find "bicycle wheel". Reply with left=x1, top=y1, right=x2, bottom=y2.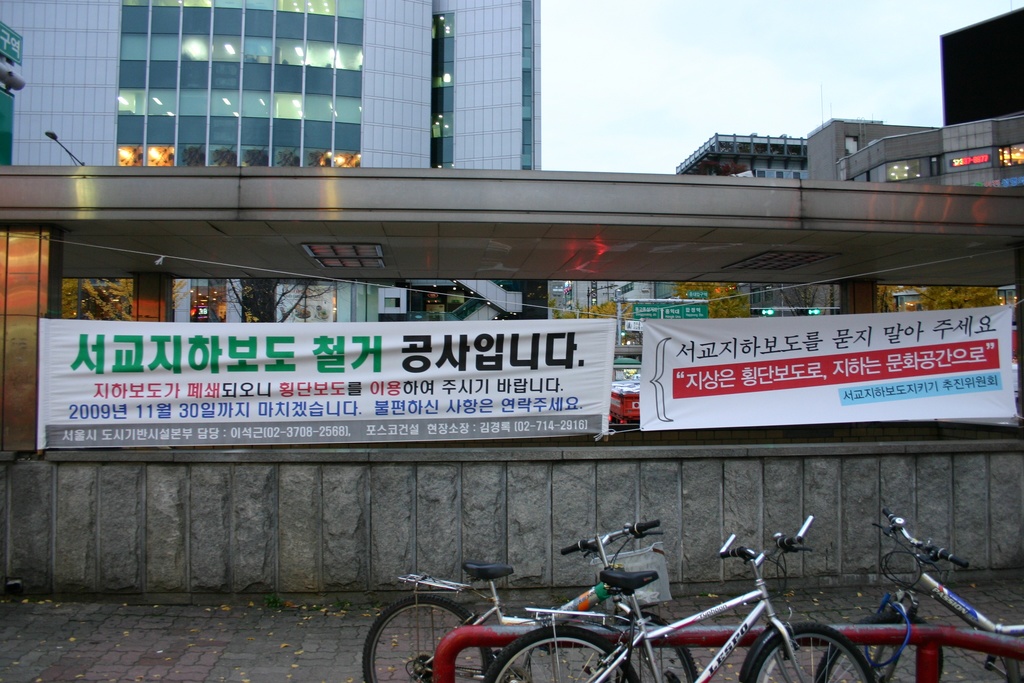
left=362, top=593, right=493, bottom=682.
